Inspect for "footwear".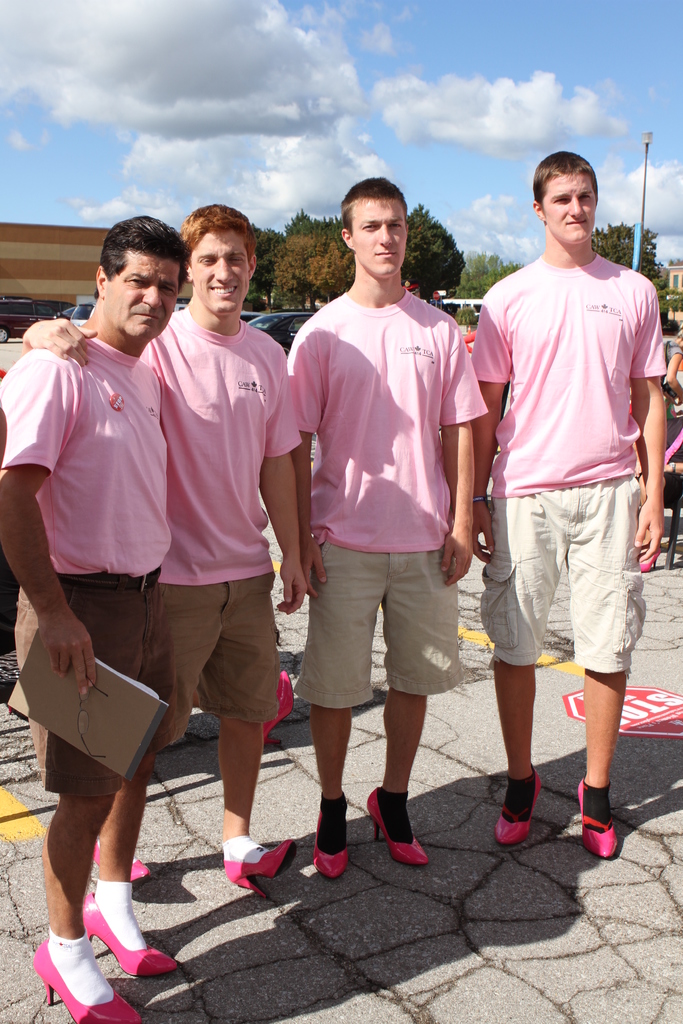
Inspection: x1=491 y1=767 x2=542 y2=845.
